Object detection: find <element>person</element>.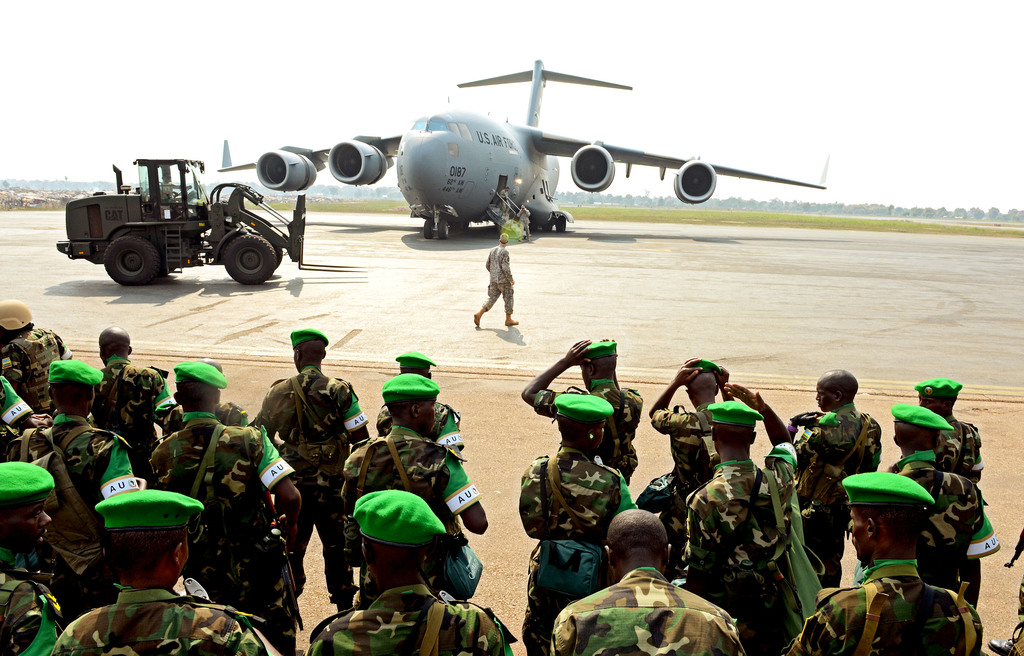
BBox(915, 371, 986, 499).
